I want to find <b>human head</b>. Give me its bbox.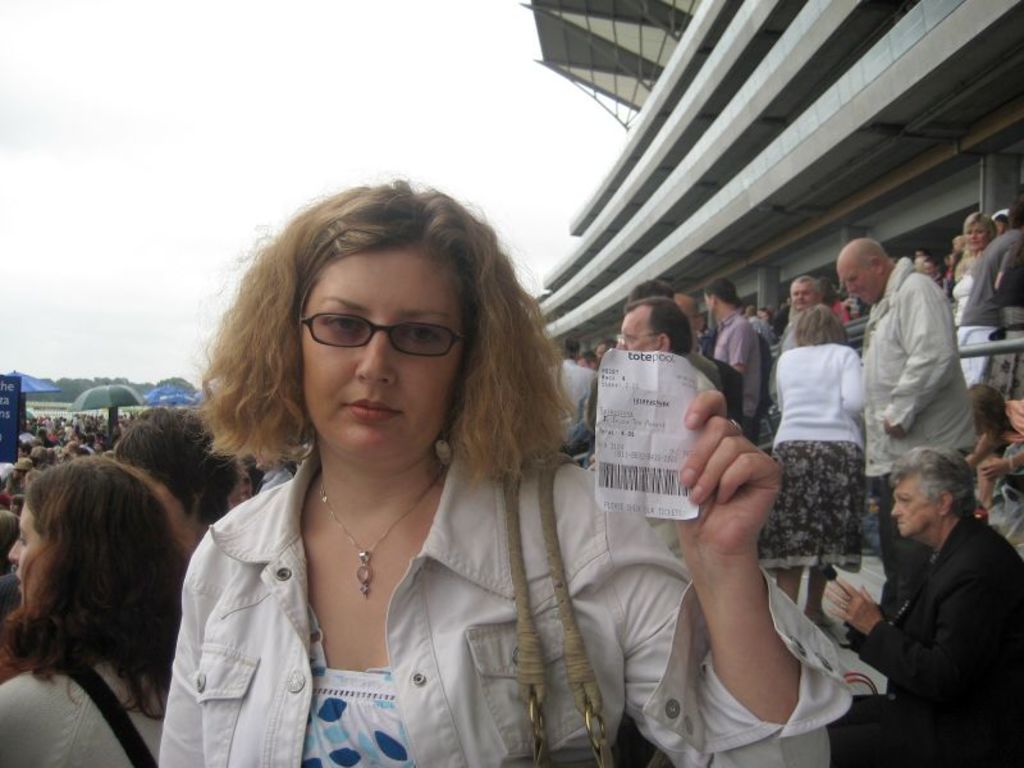
{"x1": 957, "y1": 209, "x2": 1001, "y2": 264}.
